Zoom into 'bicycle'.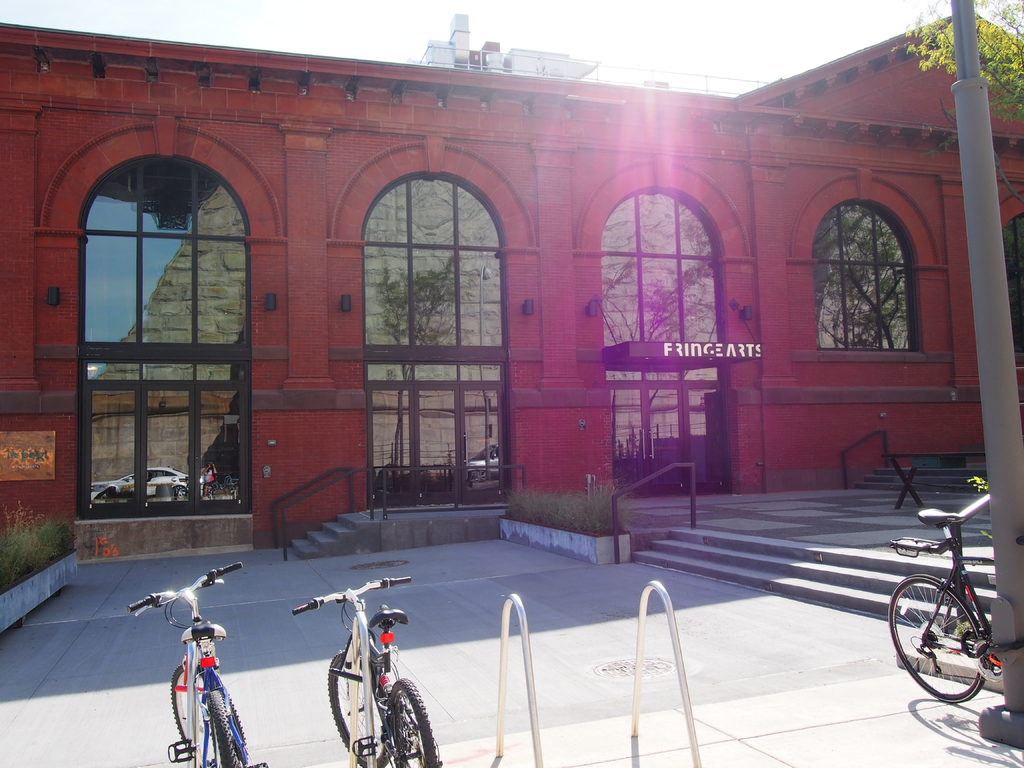
Zoom target: box(300, 579, 441, 767).
